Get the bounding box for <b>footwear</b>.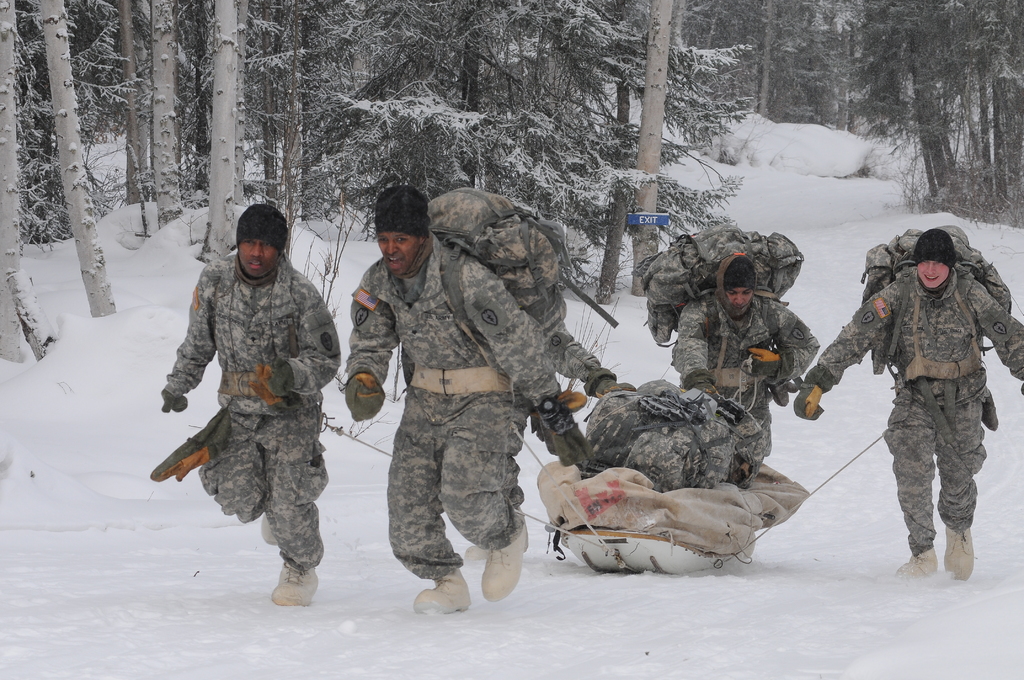
bbox=(268, 565, 324, 610).
